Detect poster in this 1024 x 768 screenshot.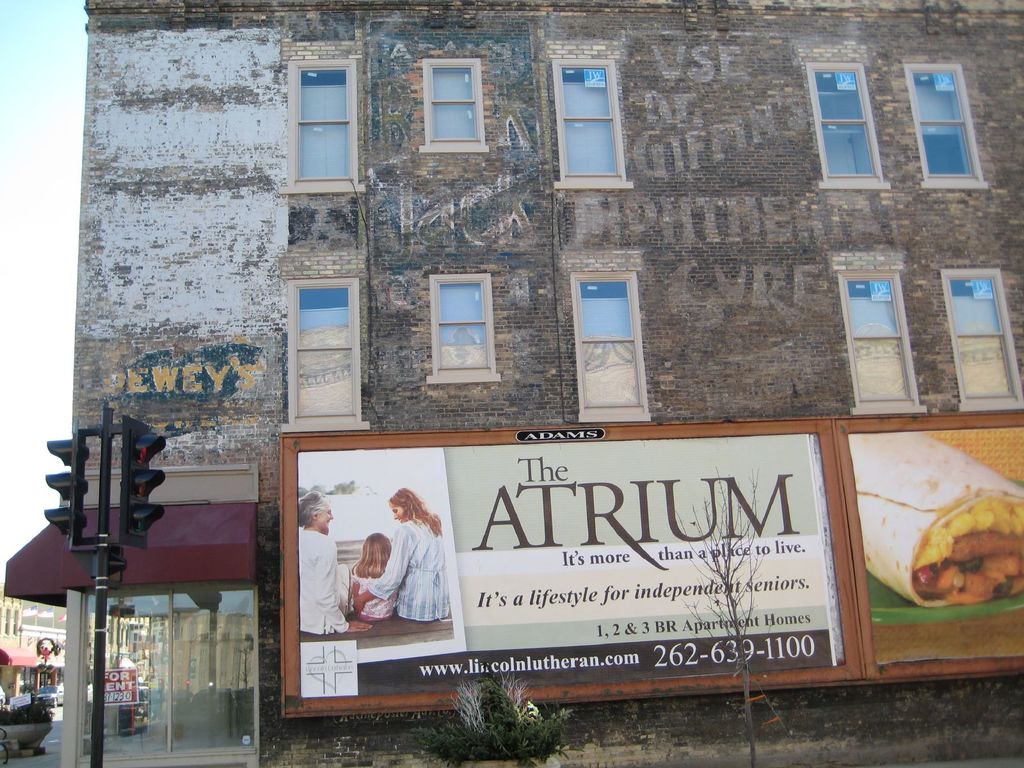
Detection: (296,436,840,696).
